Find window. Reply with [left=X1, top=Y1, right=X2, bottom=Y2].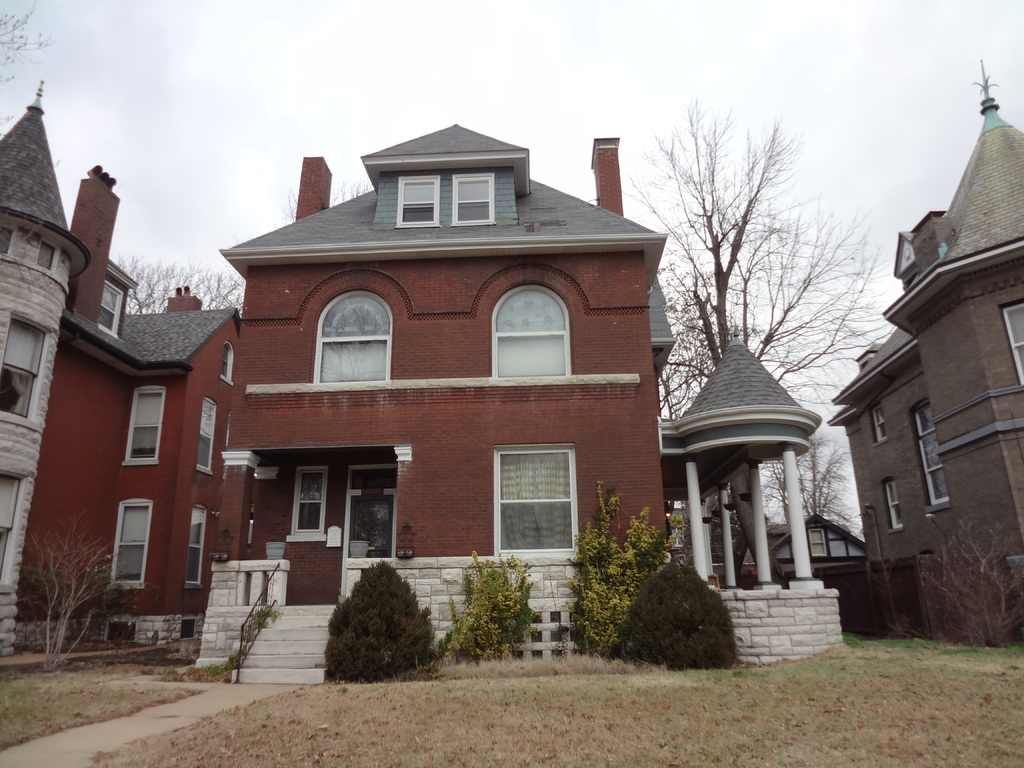
[left=0, top=315, right=43, bottom=413].
